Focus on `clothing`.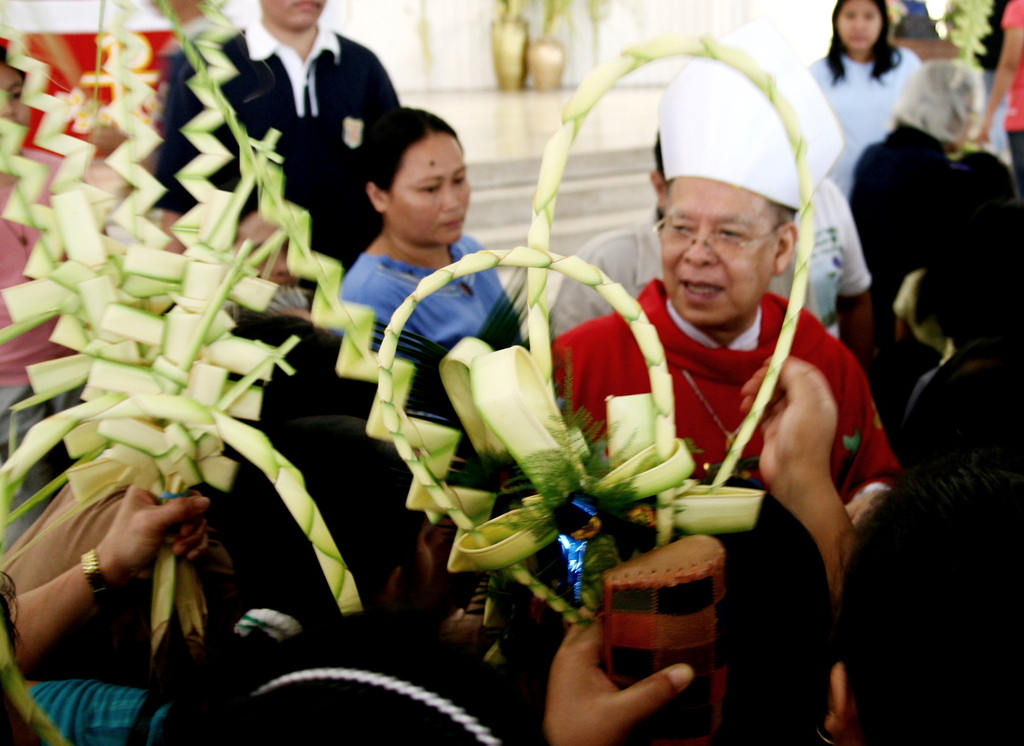
Focused at pyautogui.locateOnScreen(155, 19, 400, 275).
